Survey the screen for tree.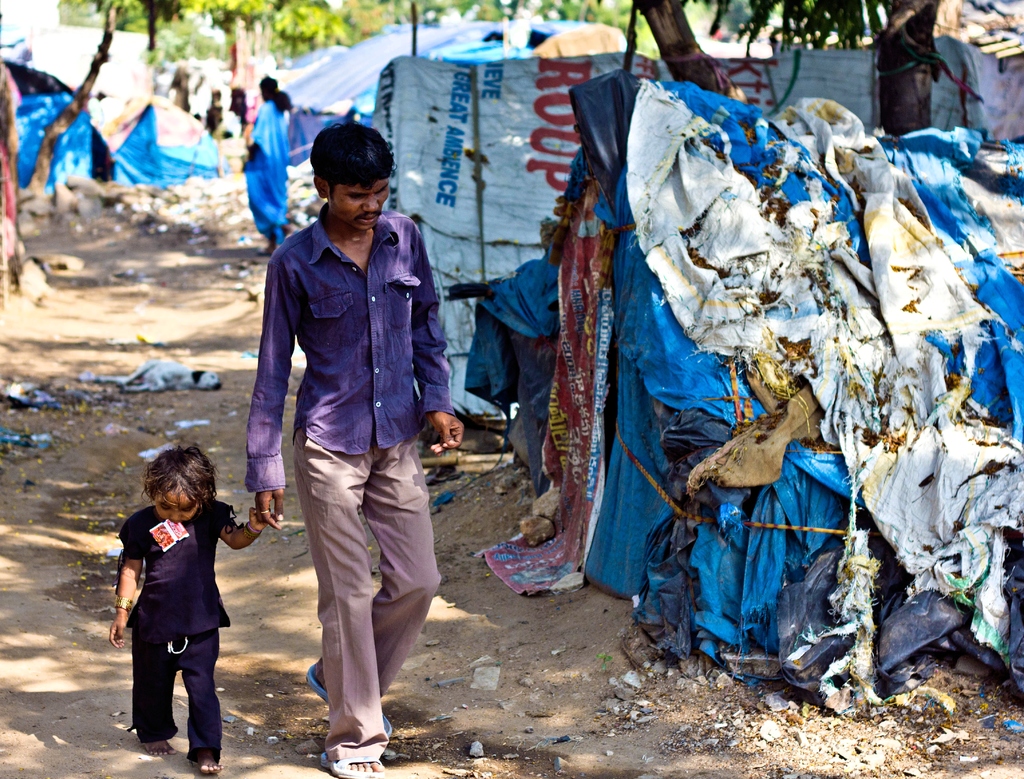
Survey found: [13, 0, 189, 197].
